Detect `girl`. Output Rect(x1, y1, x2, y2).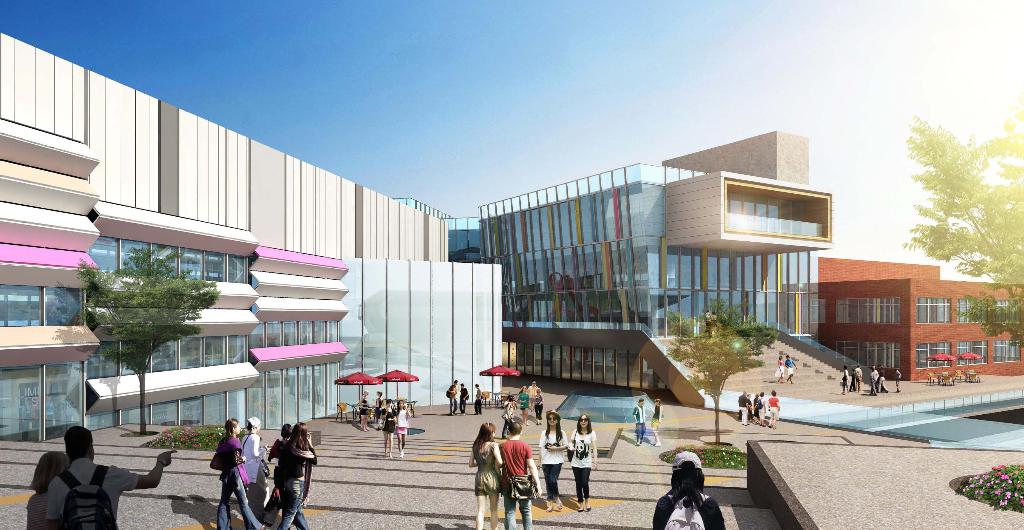
Rect(396, 401, 410, 459).
